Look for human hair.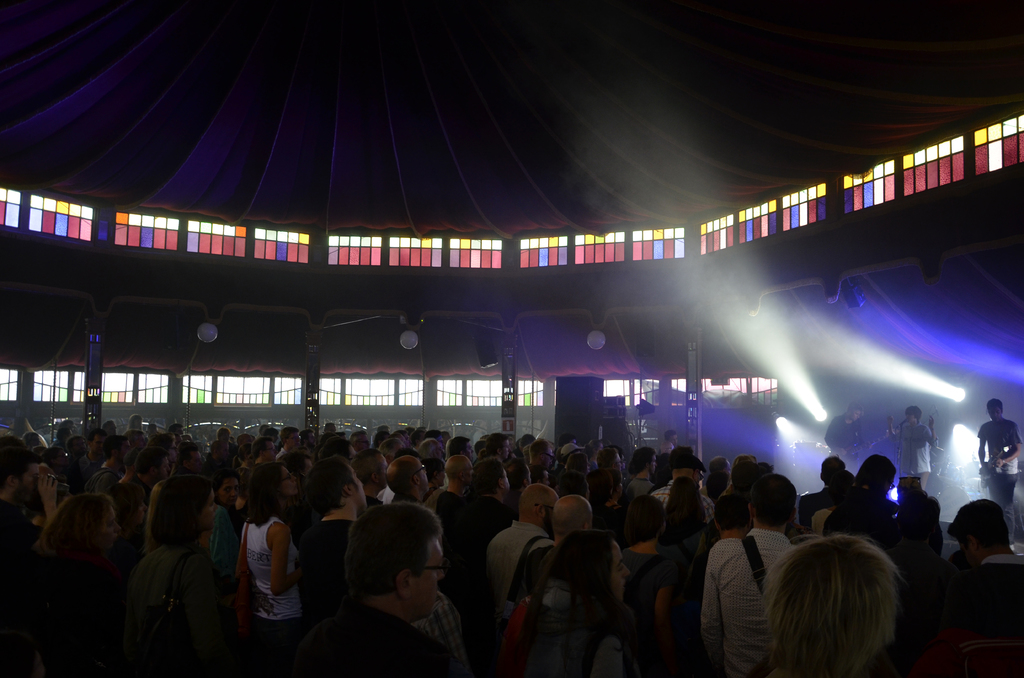
Found: select_region(713, 494, 744, 531).
